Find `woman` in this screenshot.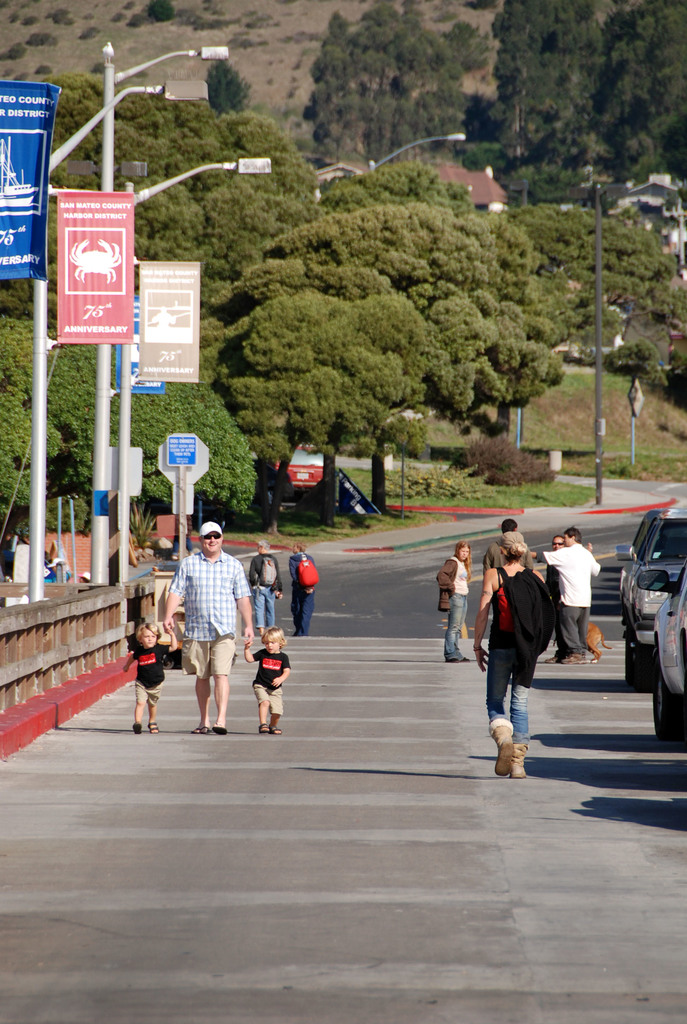
The bounding box for `woman` is select_region(434, 537, 475, 665).
